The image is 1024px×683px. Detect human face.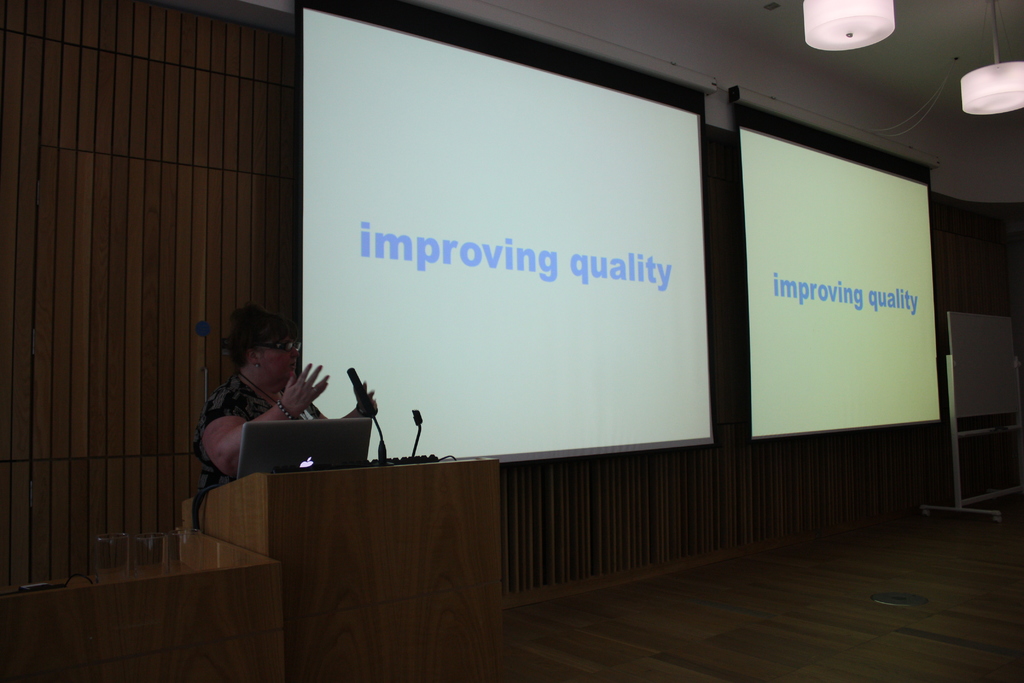
Detection: [x1=265, y1=323, x2=298, y2=388].
